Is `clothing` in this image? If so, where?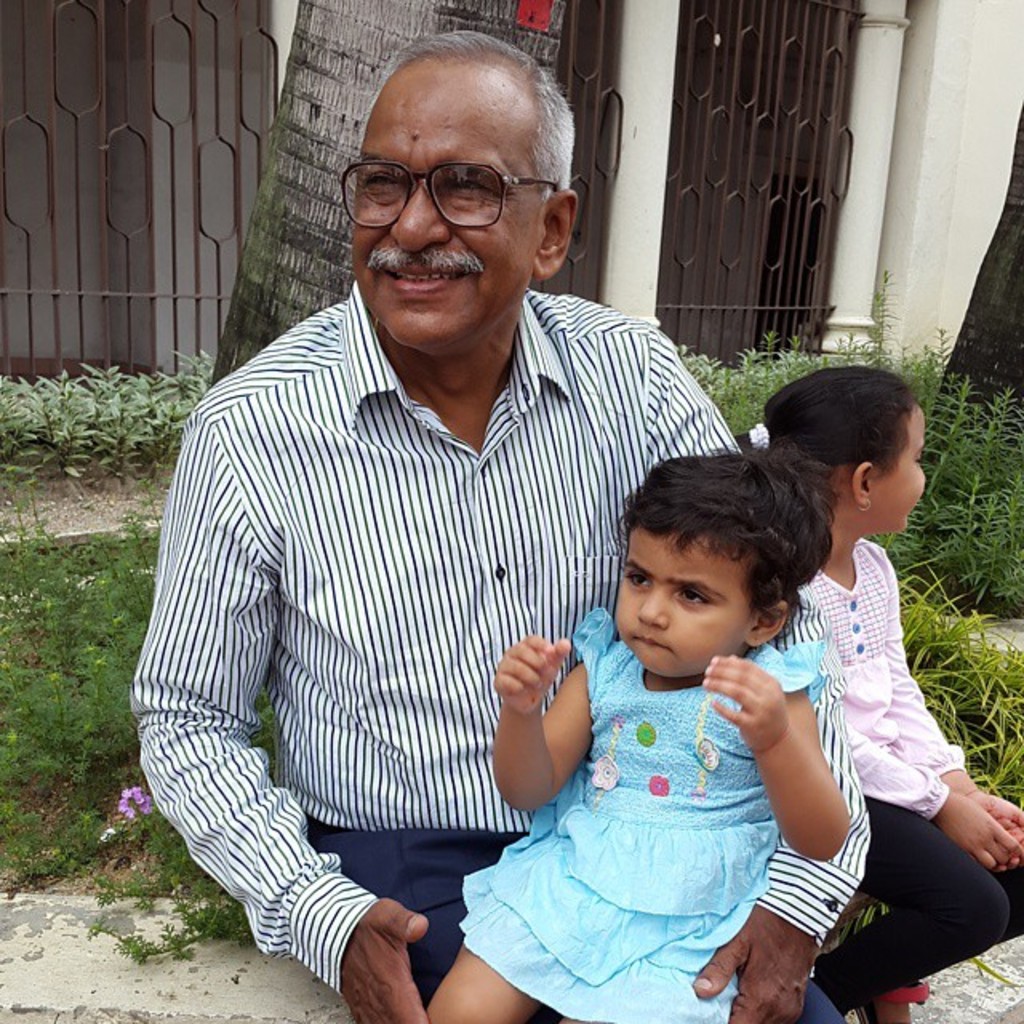
Yes, at 475, 605, 840, 966.
